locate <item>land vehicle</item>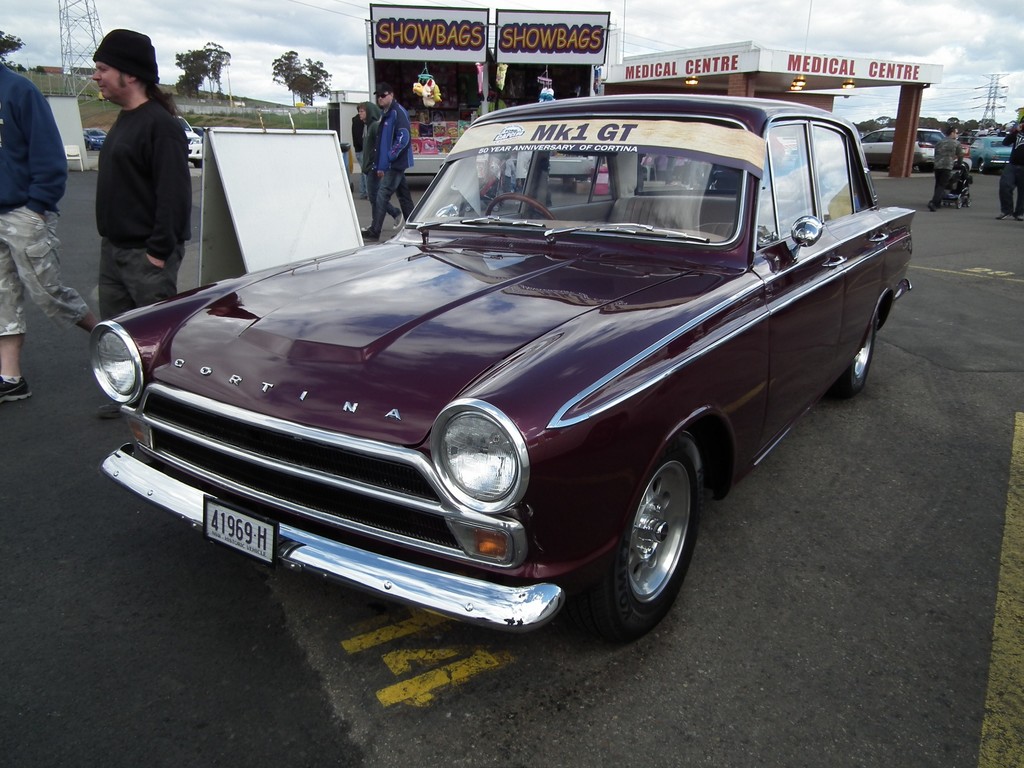
(x1=946, y1=158, x2=973, y2=210)
